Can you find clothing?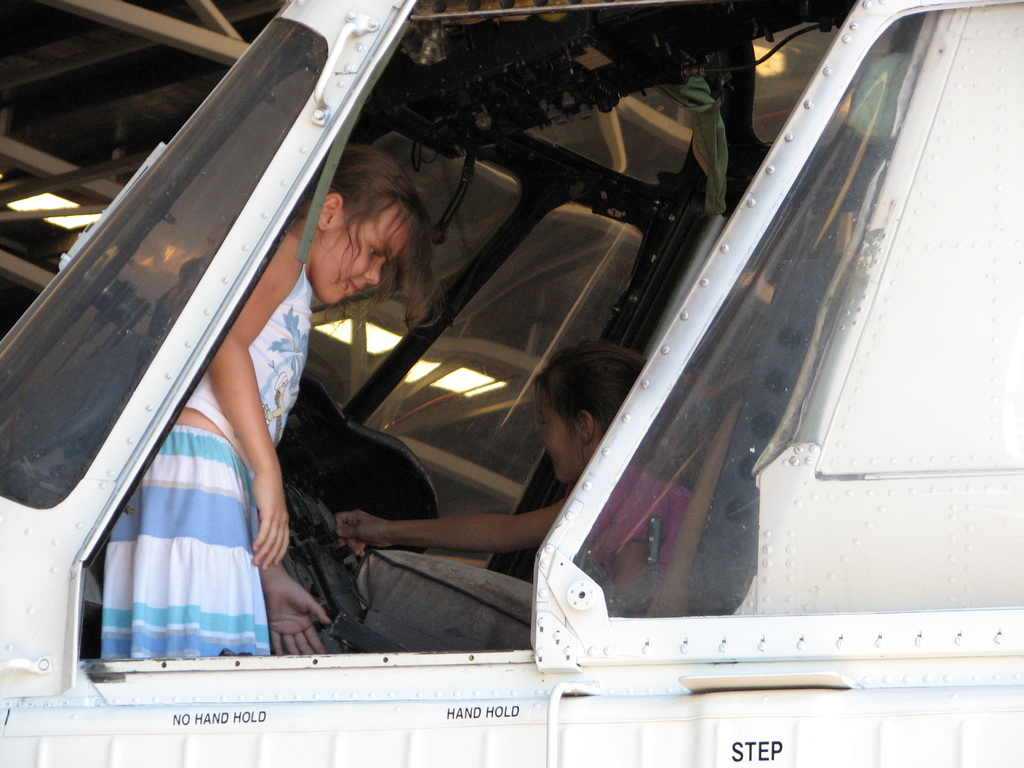
Yes, bounding box: <bbox>99, 260, 298, 666</bbox>.
